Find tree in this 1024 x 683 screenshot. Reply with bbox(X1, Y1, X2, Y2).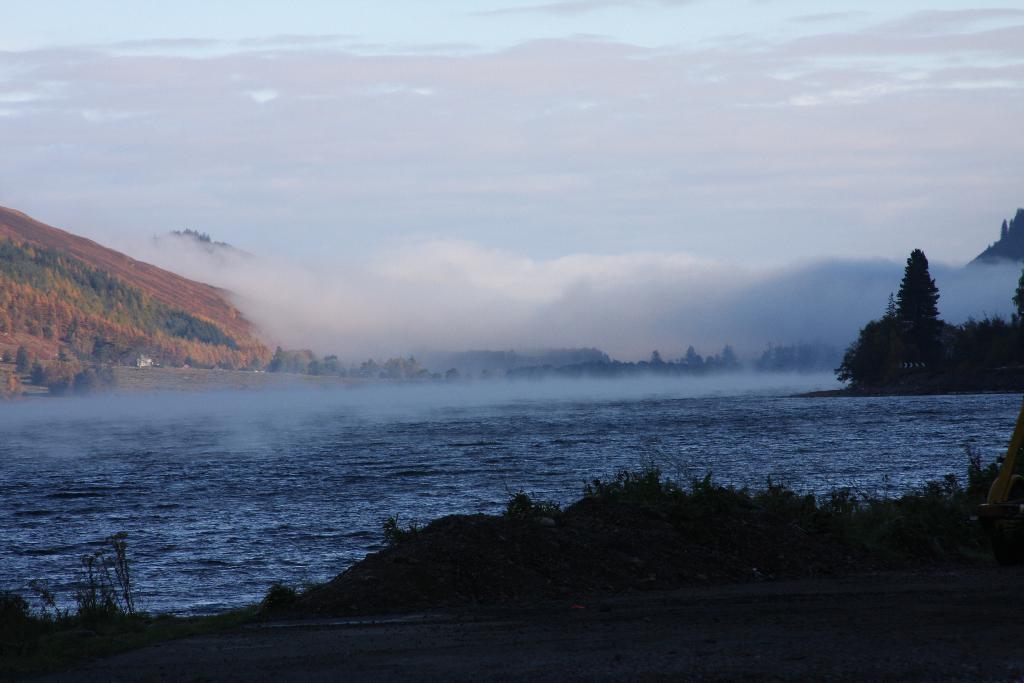
bbox(867, 251, 964, 368).
